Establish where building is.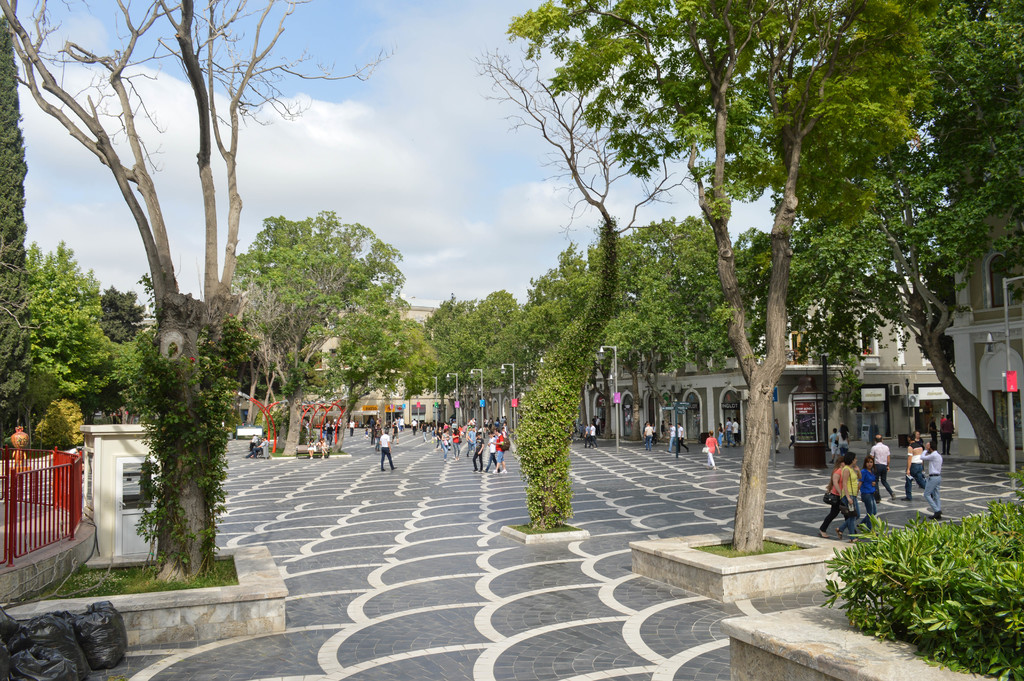
Established at pyautogui.locateOnScreen(948, 196, 1023, 465).
